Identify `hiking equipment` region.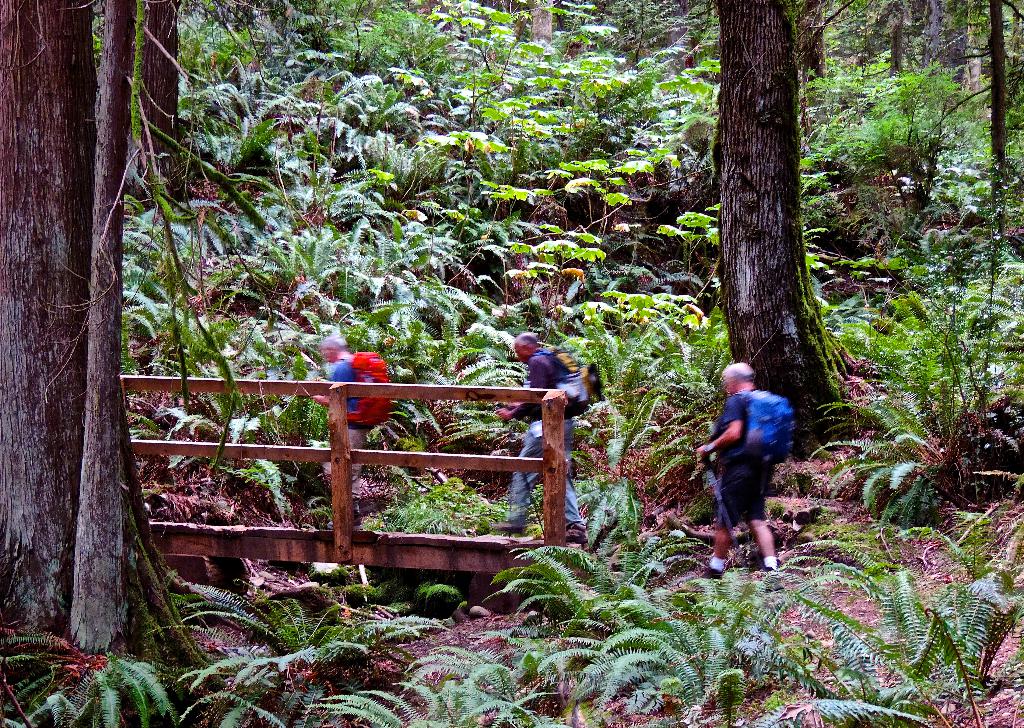
Region: region(693, 450, 743, 553).
